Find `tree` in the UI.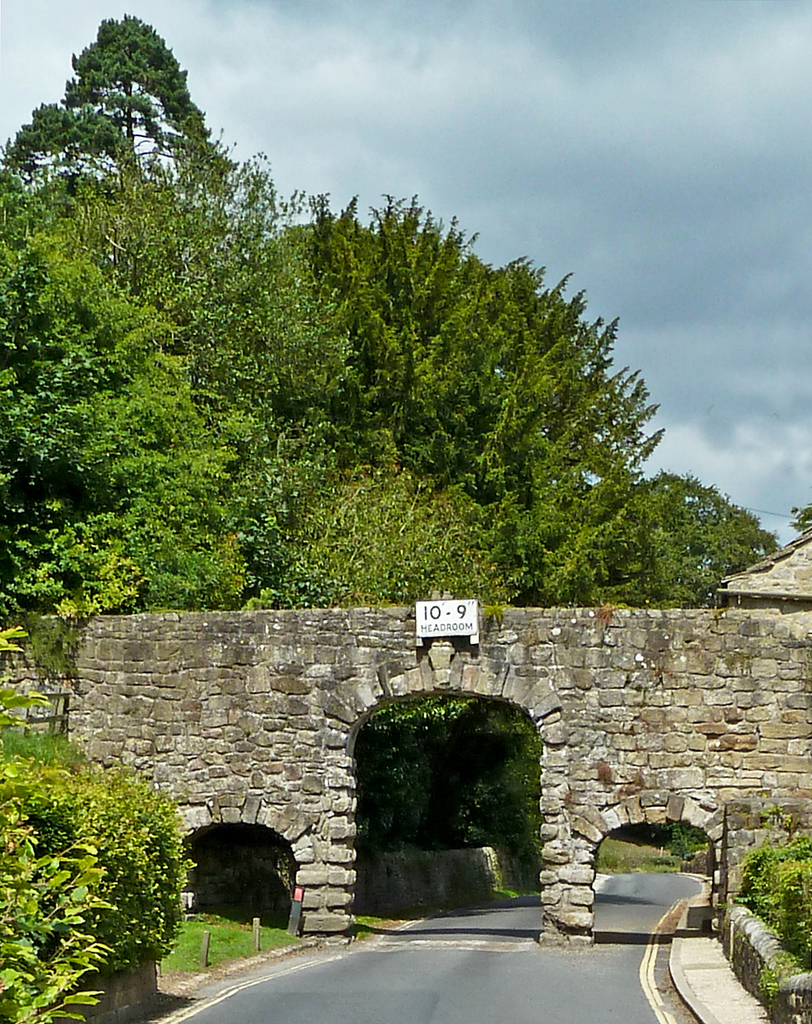
UI element at bbox=[665, 821, 697, 870].
